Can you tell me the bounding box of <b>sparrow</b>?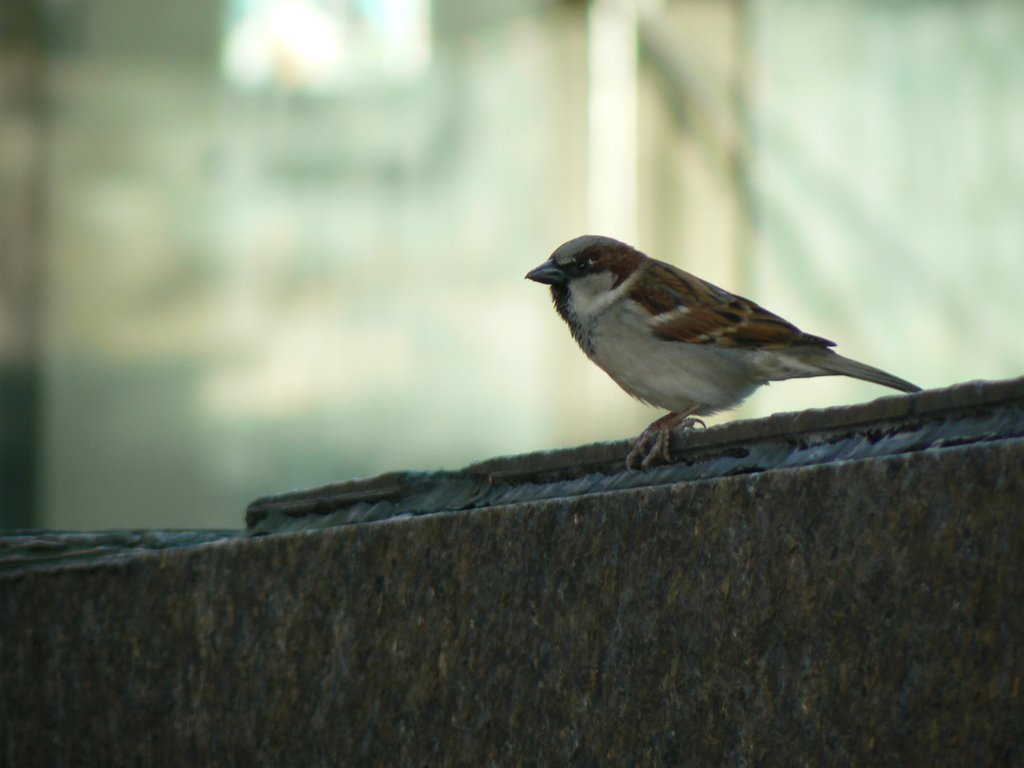
select_region(523, 234, 924, 468).
